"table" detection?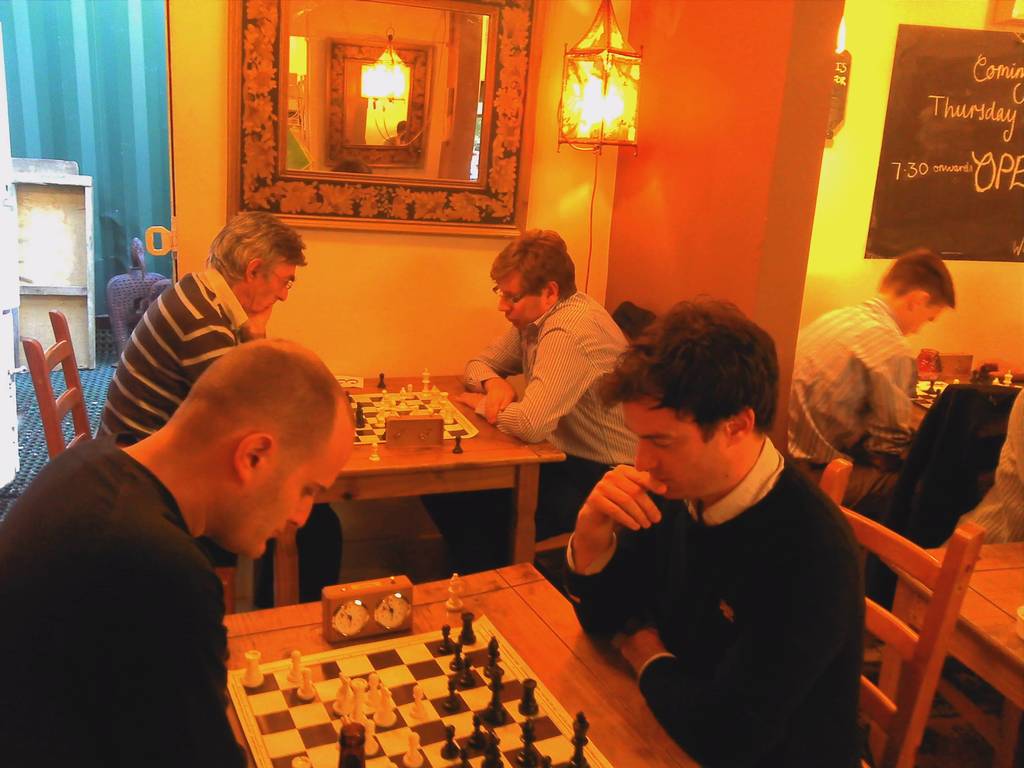
(273, 376, 566, 611)
